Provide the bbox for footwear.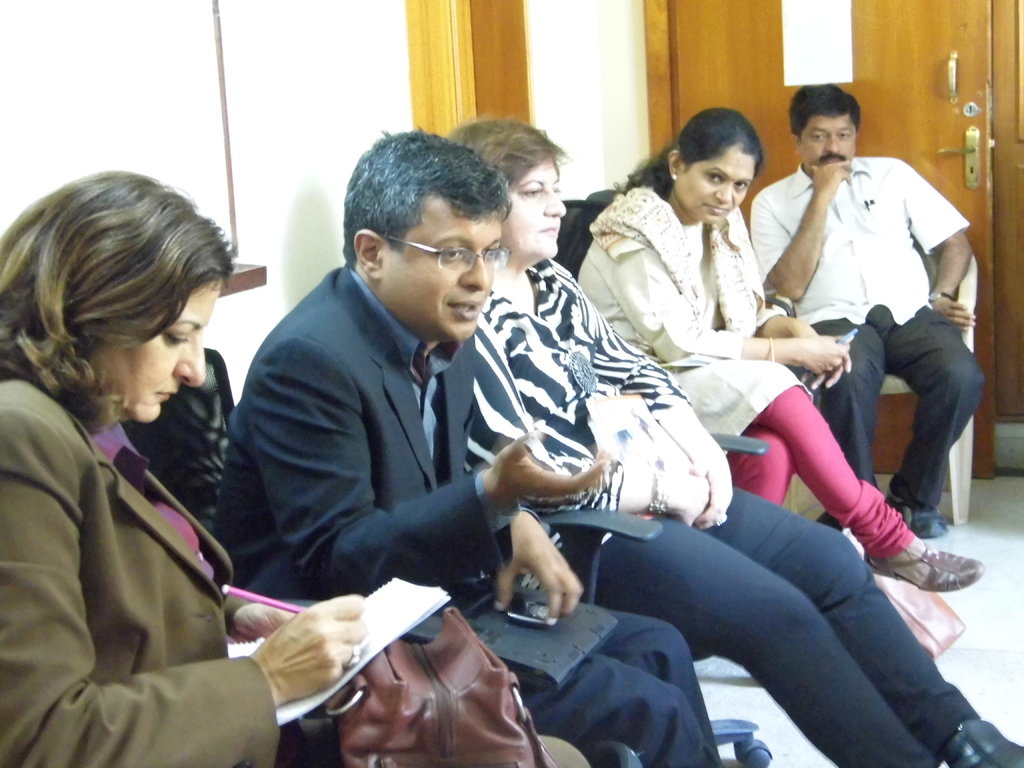
BBox(888, 496, 947, 537).
